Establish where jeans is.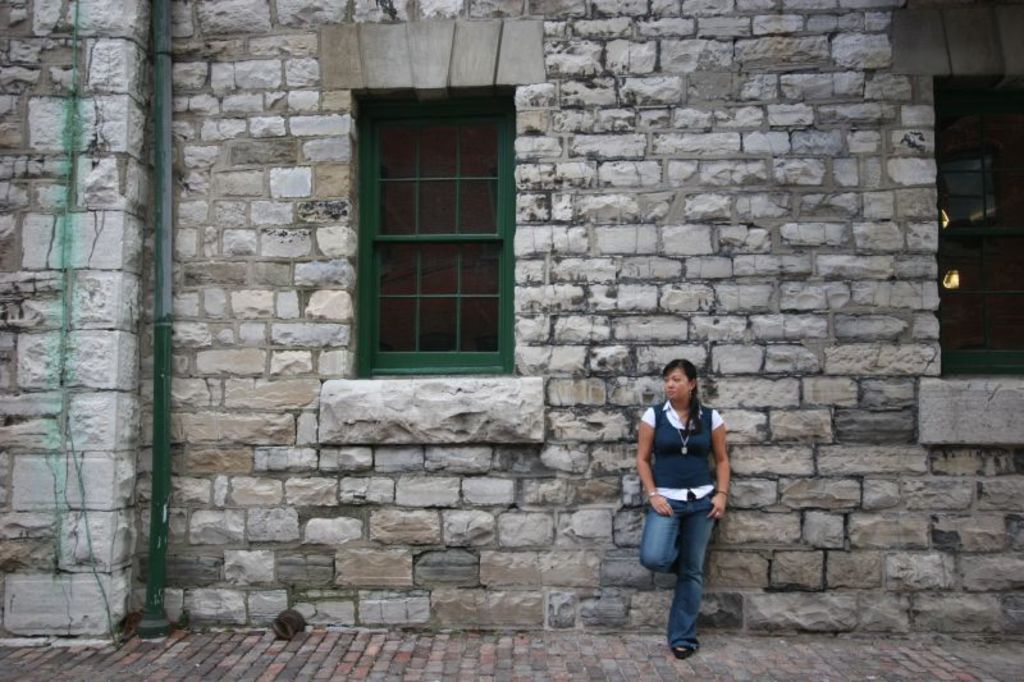
Established at [left=646, top=500, right=727, bottom=660].
